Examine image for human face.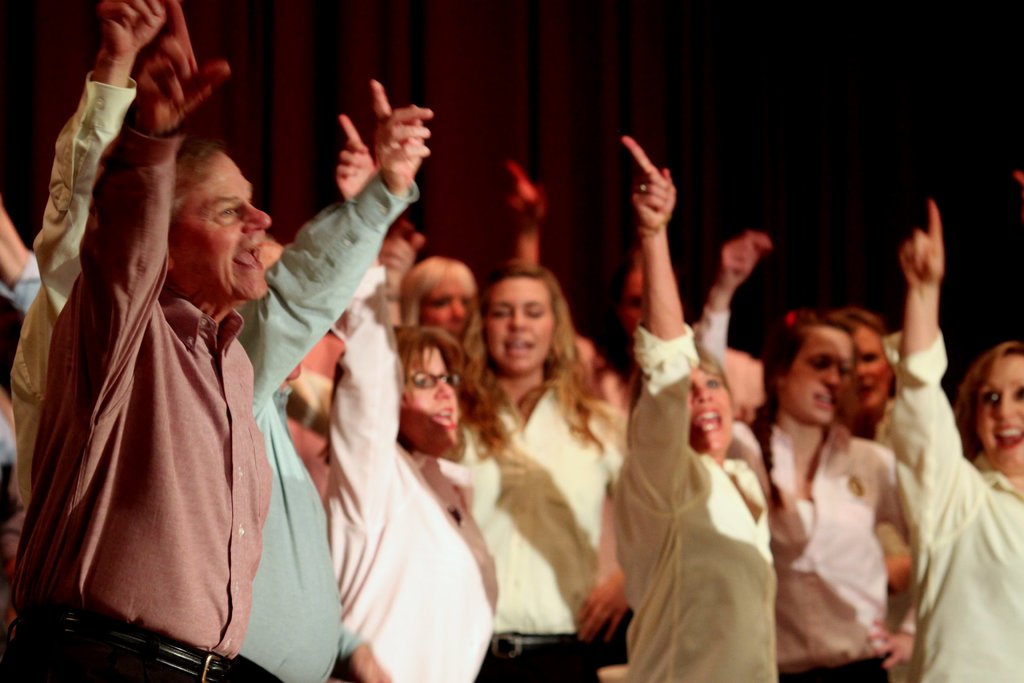
Examination result: [x1=394, y1=339, x2=460, y2=452].
